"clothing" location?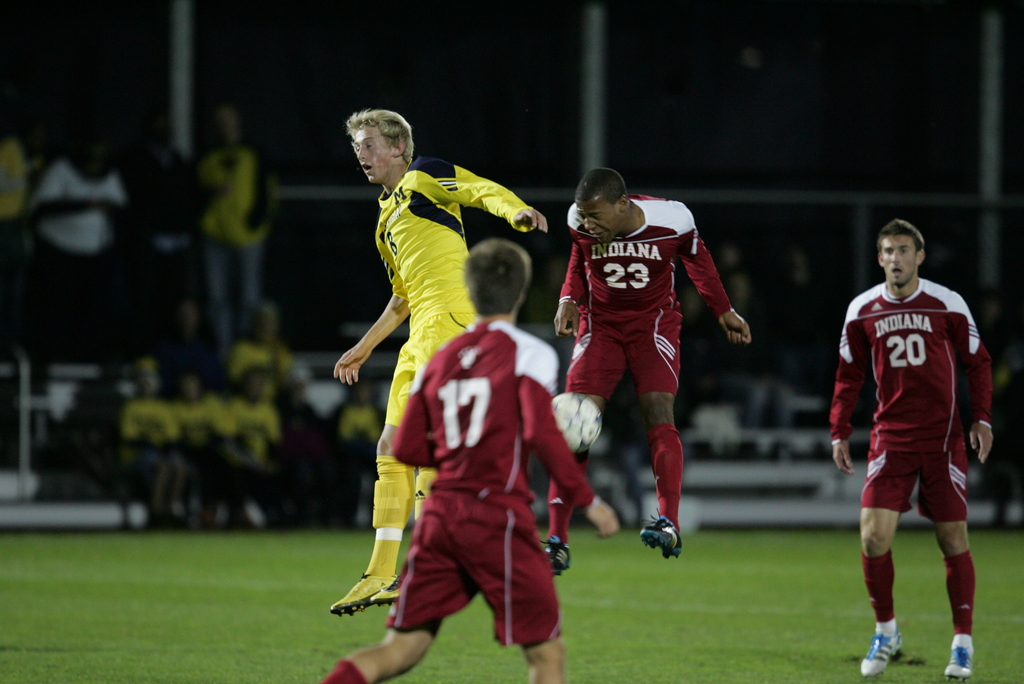
left=228, top=396, right=276, bottom=493
